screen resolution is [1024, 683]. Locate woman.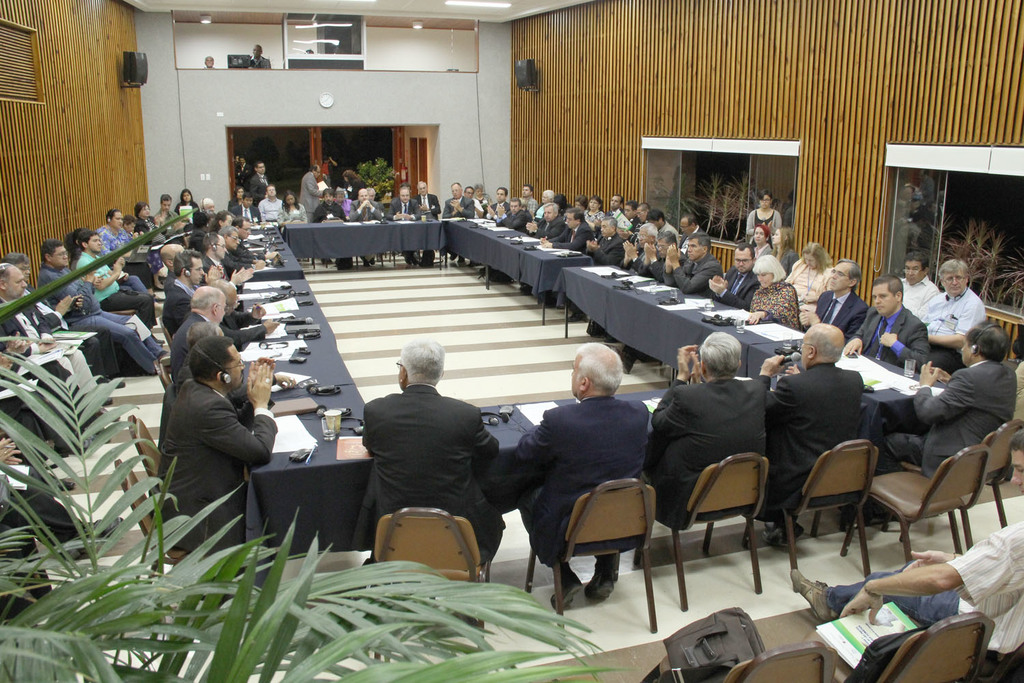
x1=774 y1=221 x2=807 y2=273.
